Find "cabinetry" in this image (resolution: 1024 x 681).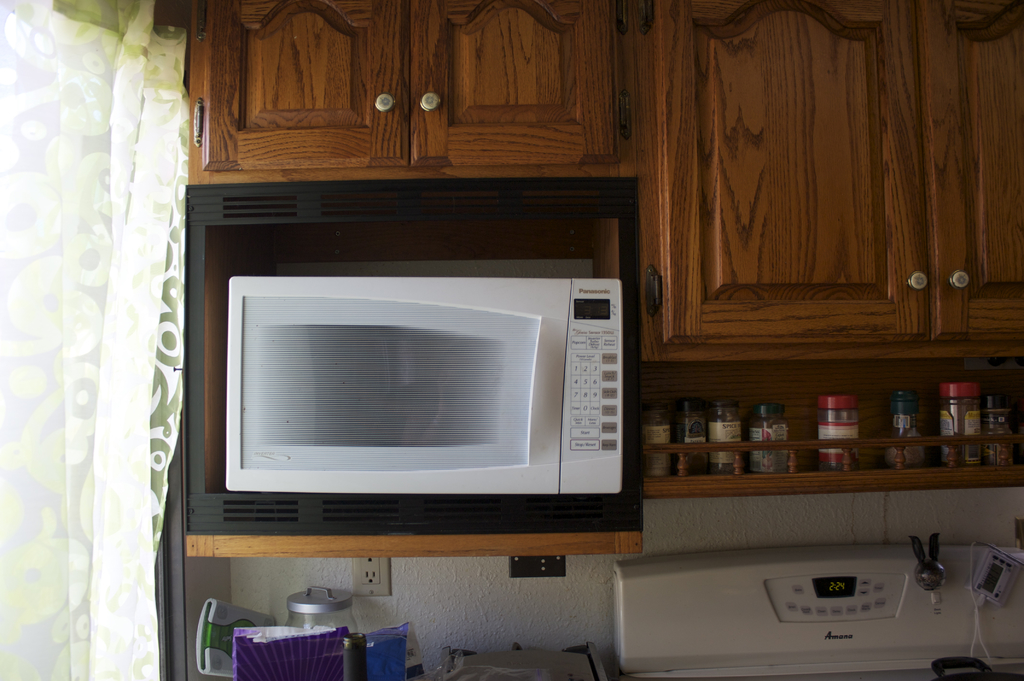
{"left": 188, "top": 0, "right": 1023, "bottom": 359}.
